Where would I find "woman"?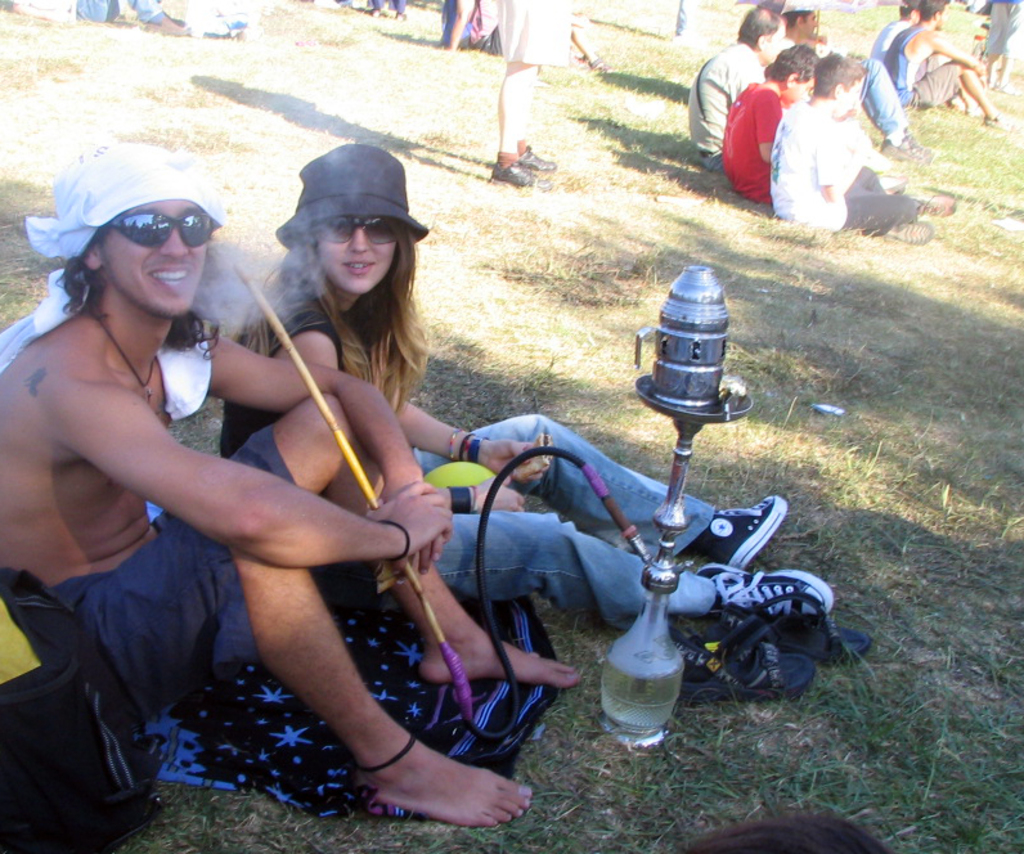
At (x1=219, y1=145, x2=836, y2=626).
